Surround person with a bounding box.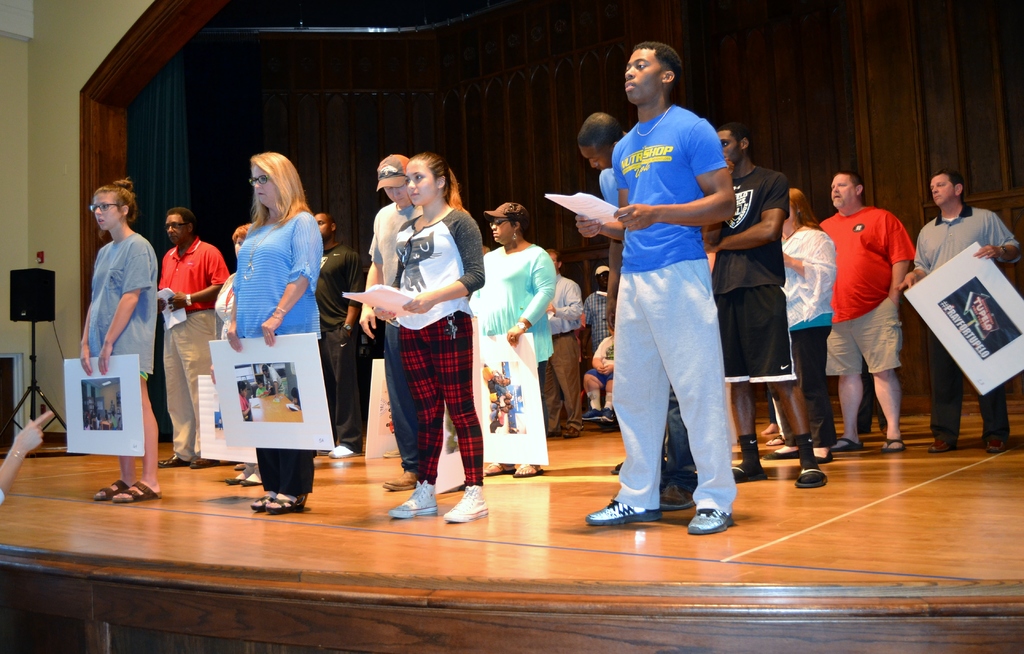
bbox=(312, 210, 369, 467).
